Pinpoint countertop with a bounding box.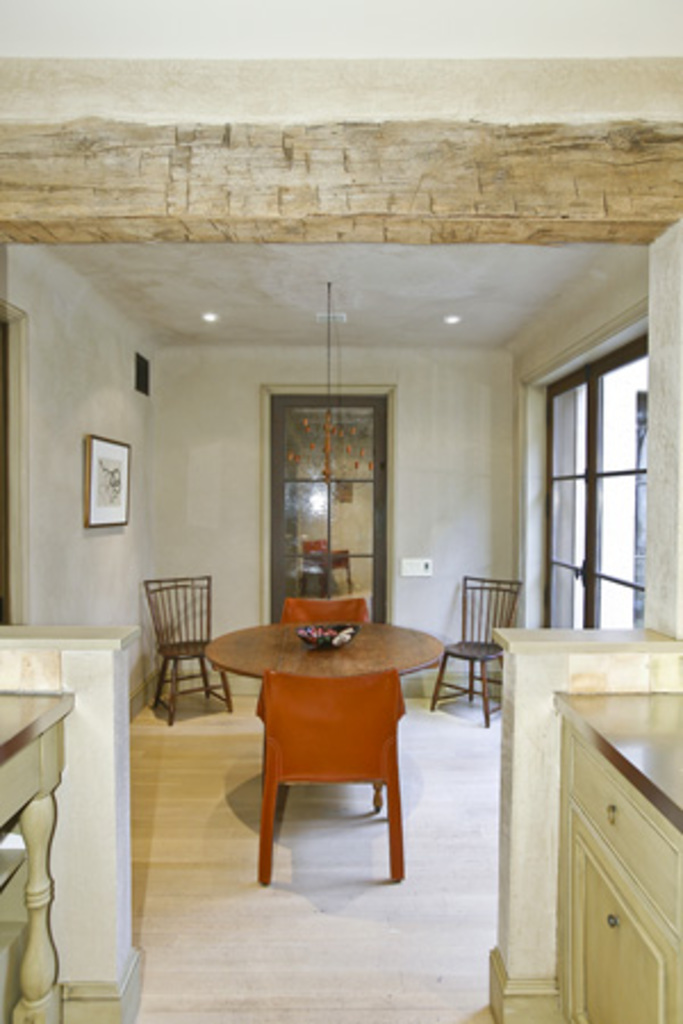
detection(207, 624, 444, 678).
